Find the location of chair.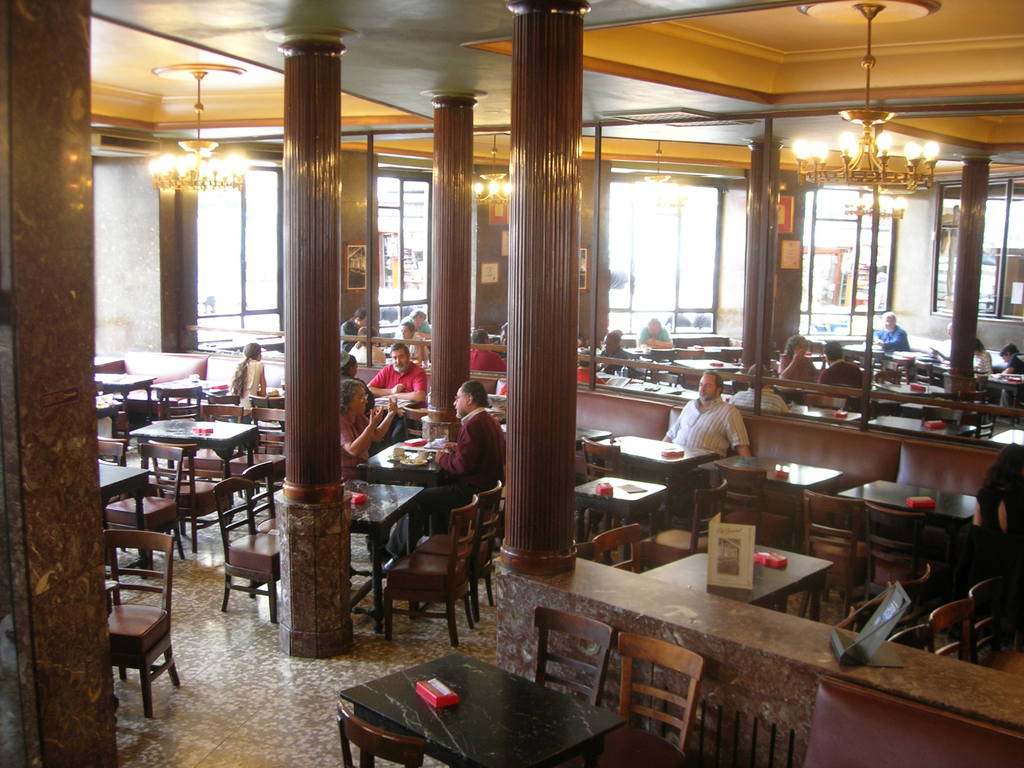
Location: left=186, top=403, right=239, bottom=487.
